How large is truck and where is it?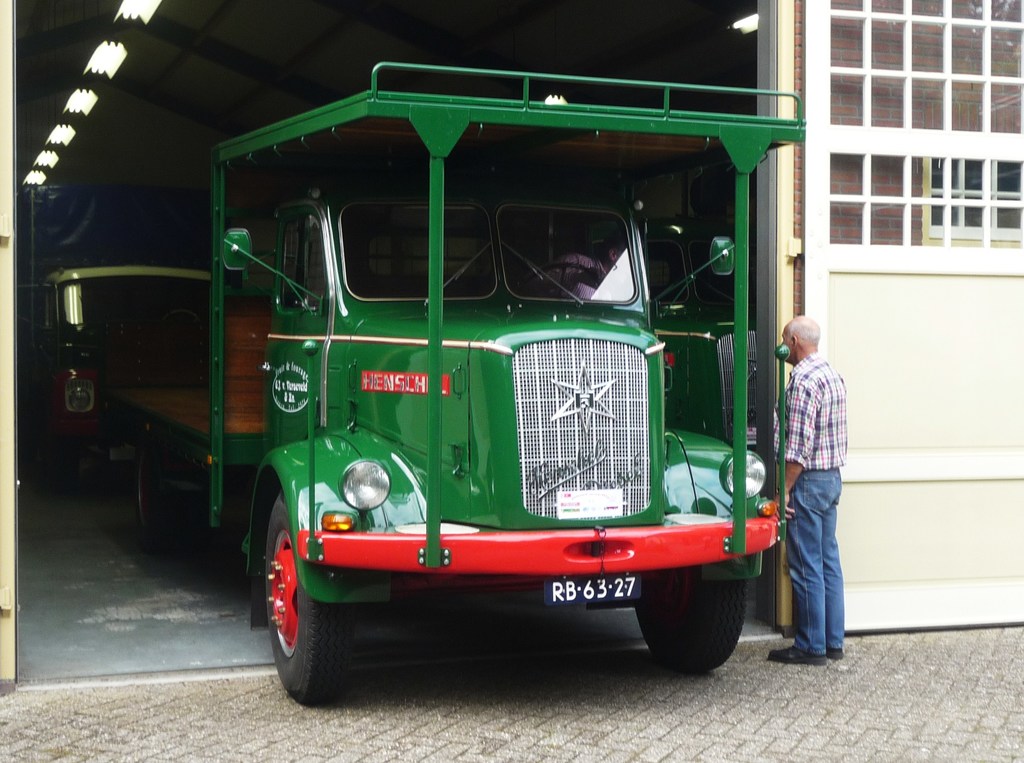
Bounding box: x1=125, y1=47, x2=817, y2=701.
